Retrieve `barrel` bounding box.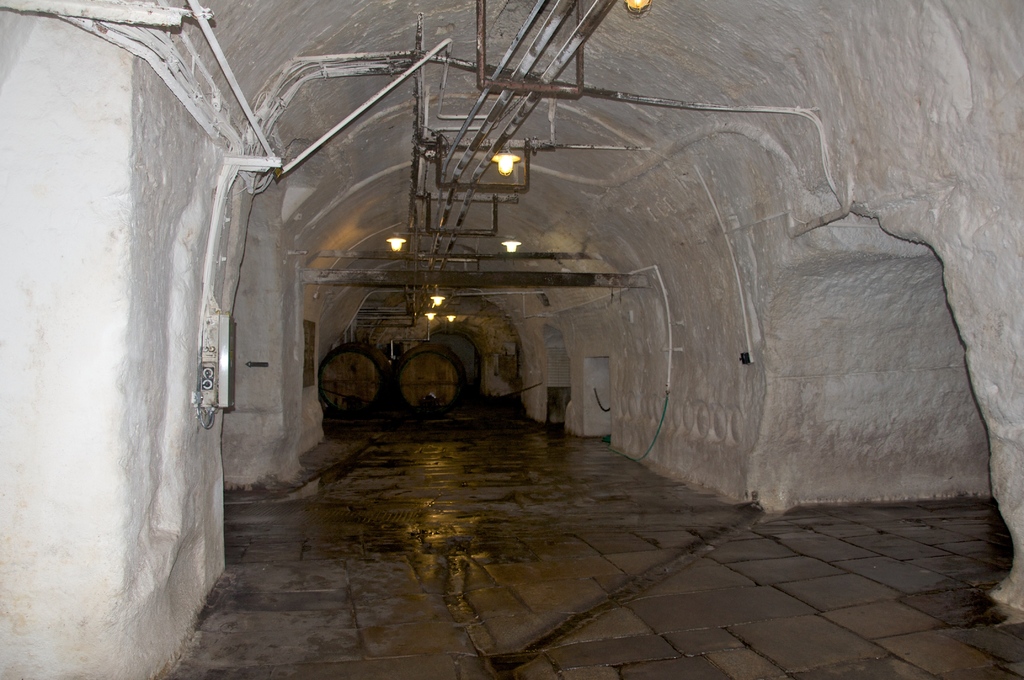
Bounding box: BBox(317, 334, 396, 415).
